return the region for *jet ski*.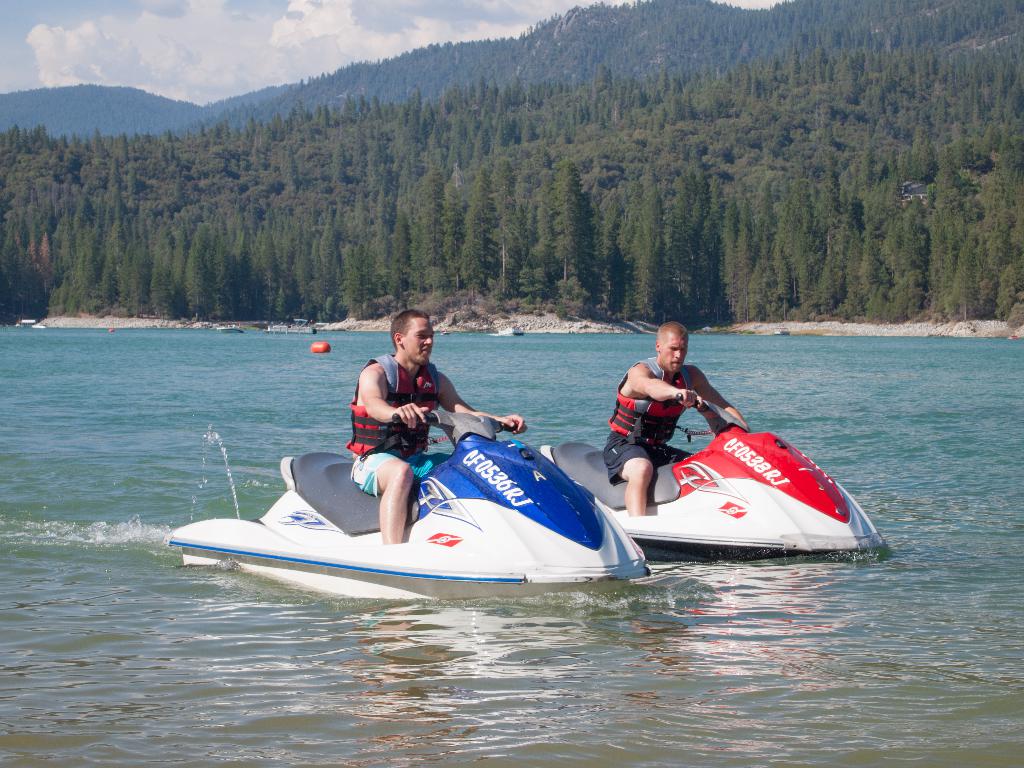
{"left": 163, "top": 408, "right": 650, "bottom": 595}.
